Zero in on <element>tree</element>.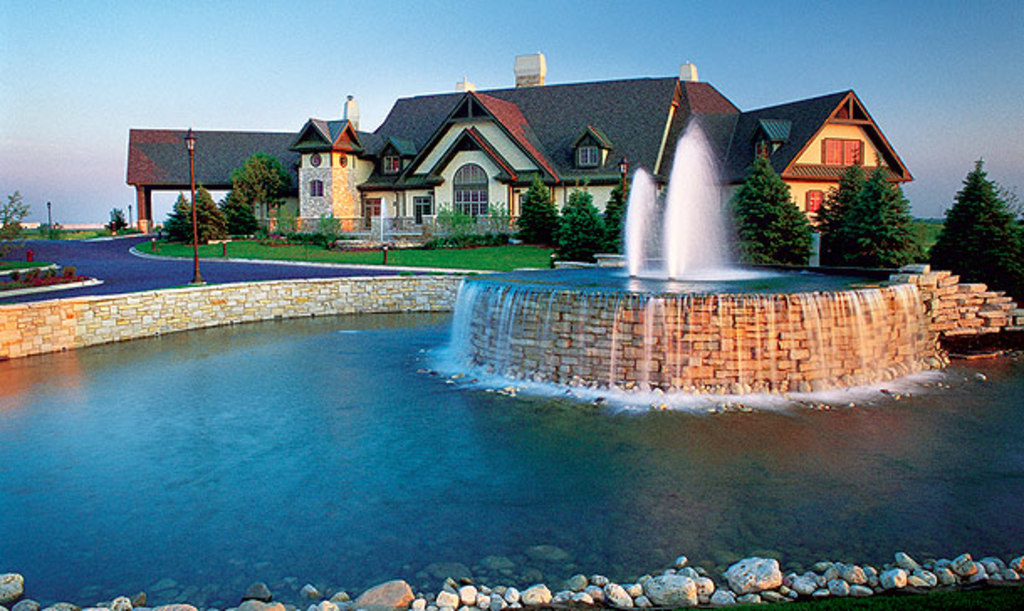
Zeroed in: (x1=94, y1=208, x2=128, y2=233).
